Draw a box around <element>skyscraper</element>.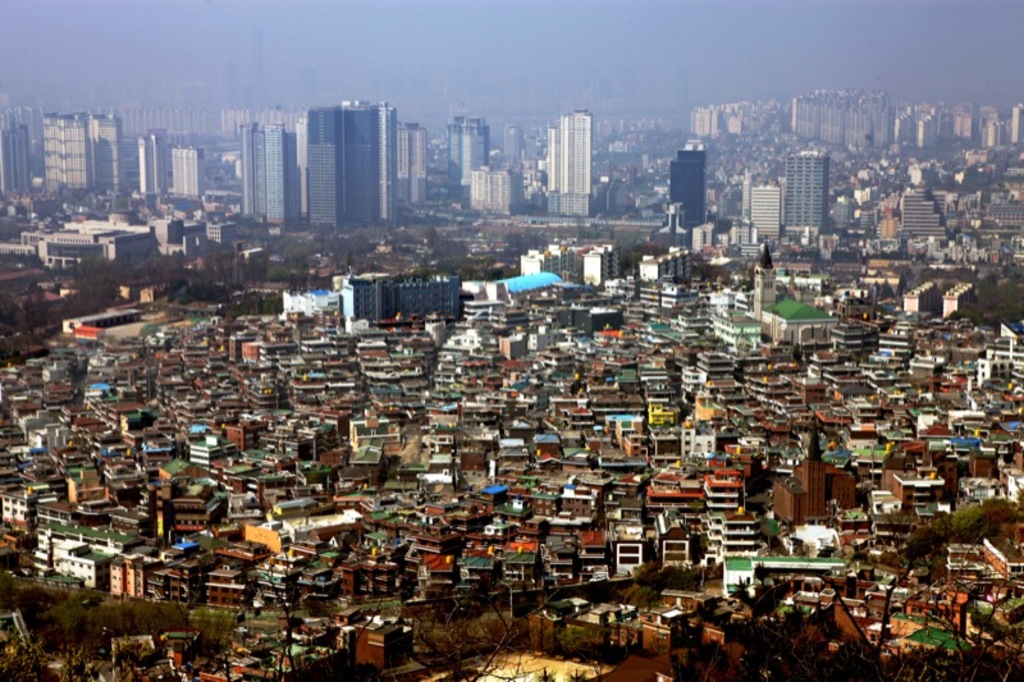
[658,138,708,235].
